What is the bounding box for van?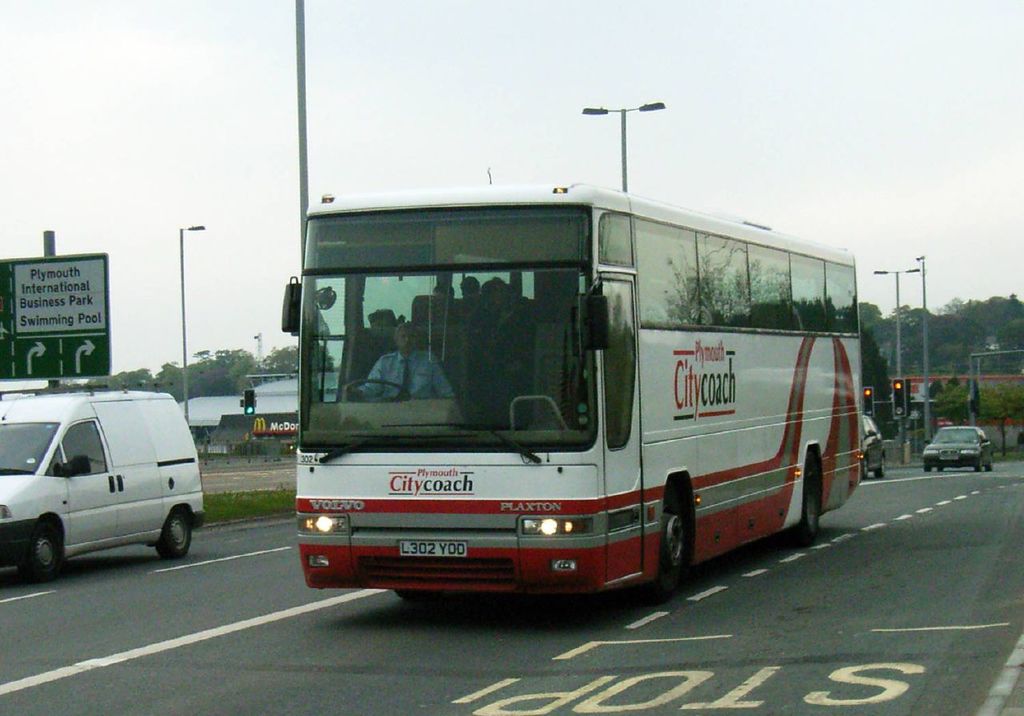
select_region(0, 387, 209, 586).
